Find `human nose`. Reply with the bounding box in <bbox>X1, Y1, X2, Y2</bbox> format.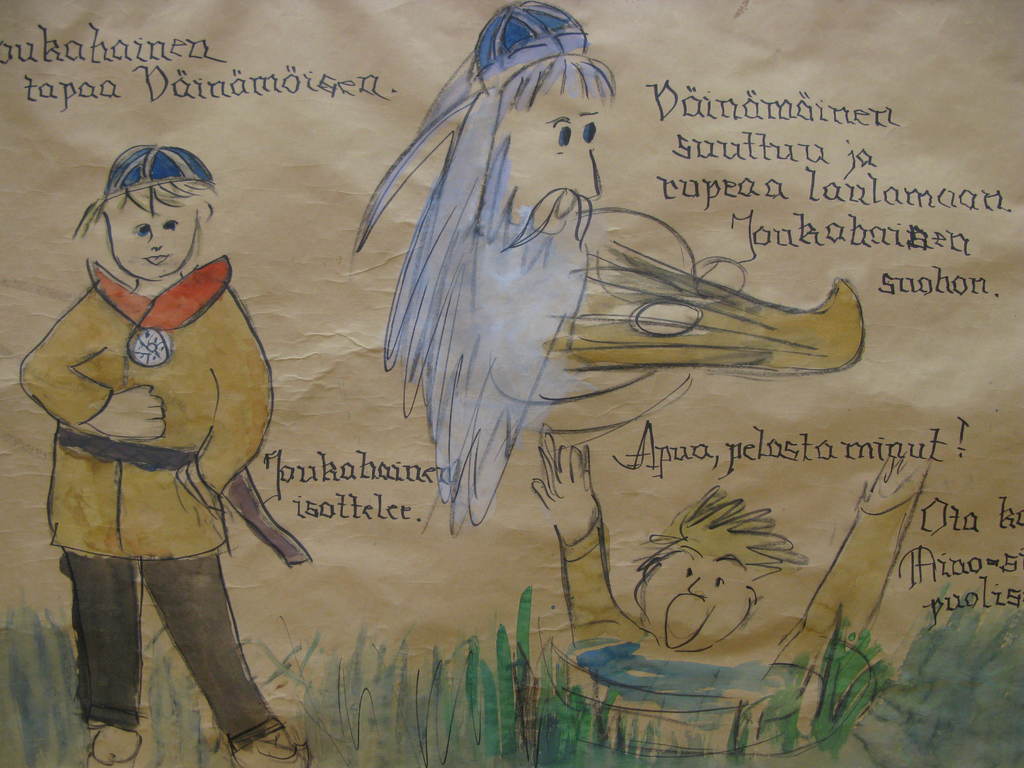
<bbox>150, 230, 163, 249</bbox>.
